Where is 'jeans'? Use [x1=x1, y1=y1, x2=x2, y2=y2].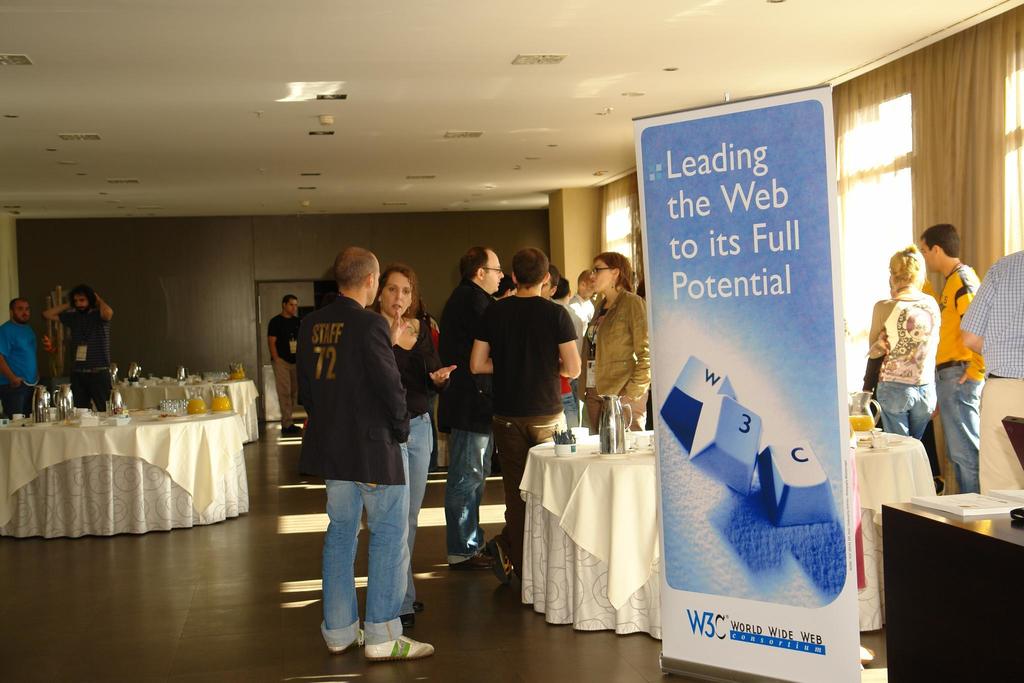
[x1=874, y1=378, x2=932, y2=436].
